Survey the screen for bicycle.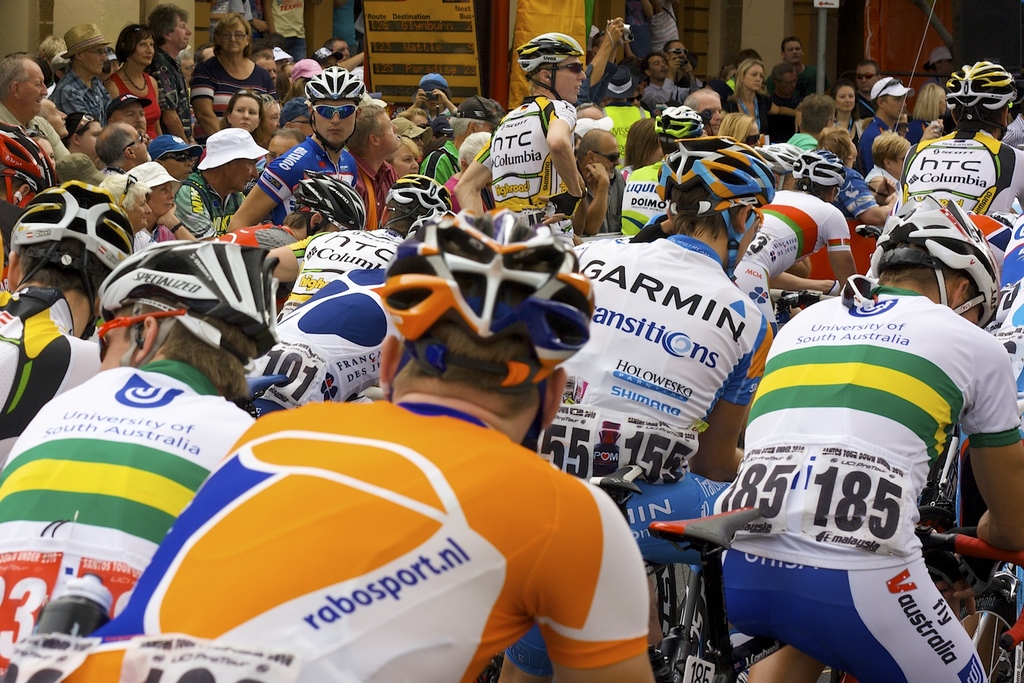
Survey found: x1=488 y1=462 x2=710 y2=682.
